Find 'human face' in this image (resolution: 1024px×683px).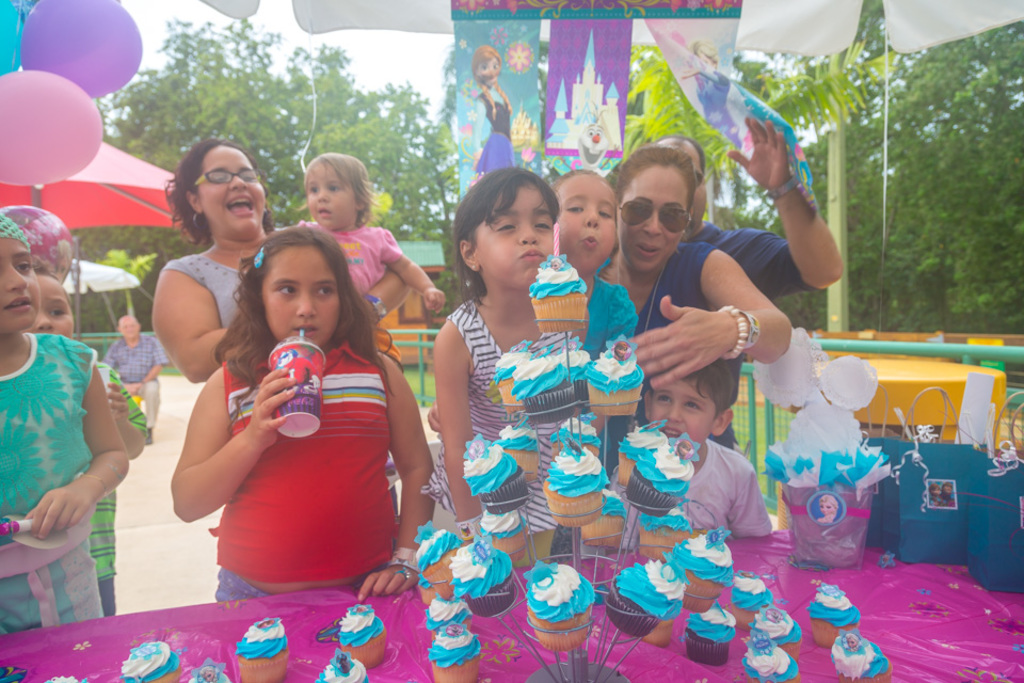
left=119, top=318, right=137, bottom=338.
